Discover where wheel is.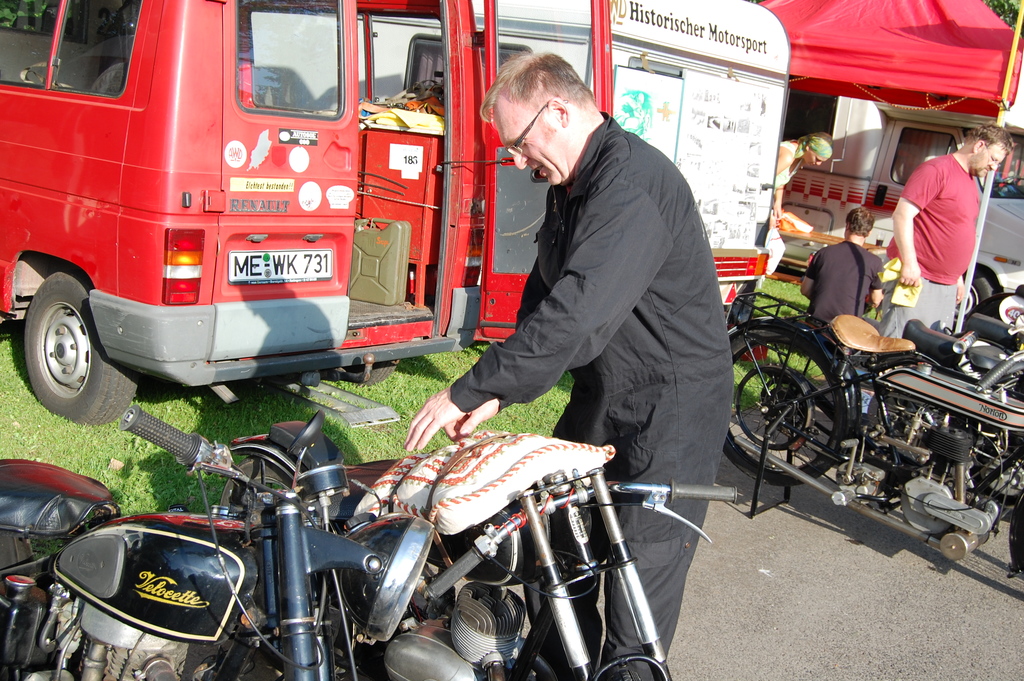
Discovered at select_region(25, 274, 136, 427).
